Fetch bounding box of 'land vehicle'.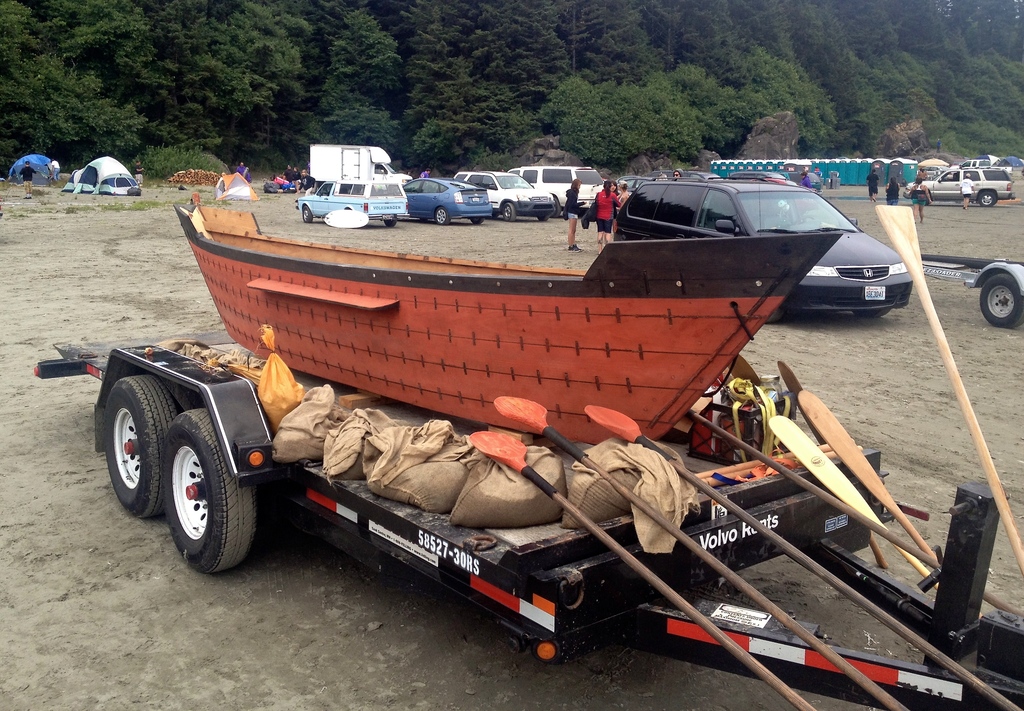
Bbox: 902, 164, 1015, 209.
